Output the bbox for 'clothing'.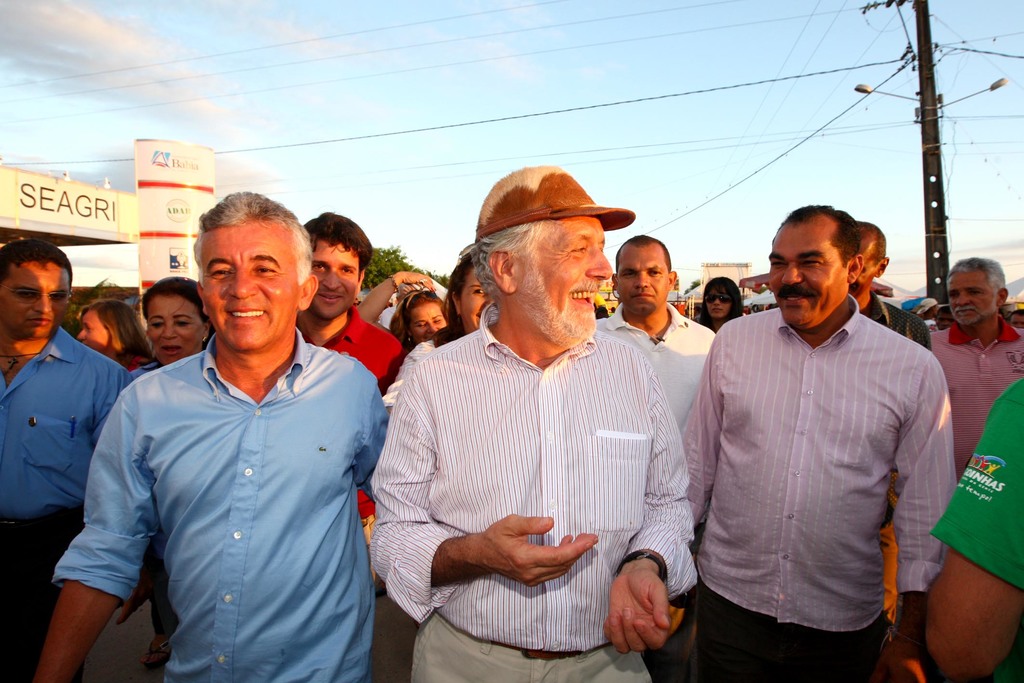
[x1=682, y1=255, x2=959, y2=675].
